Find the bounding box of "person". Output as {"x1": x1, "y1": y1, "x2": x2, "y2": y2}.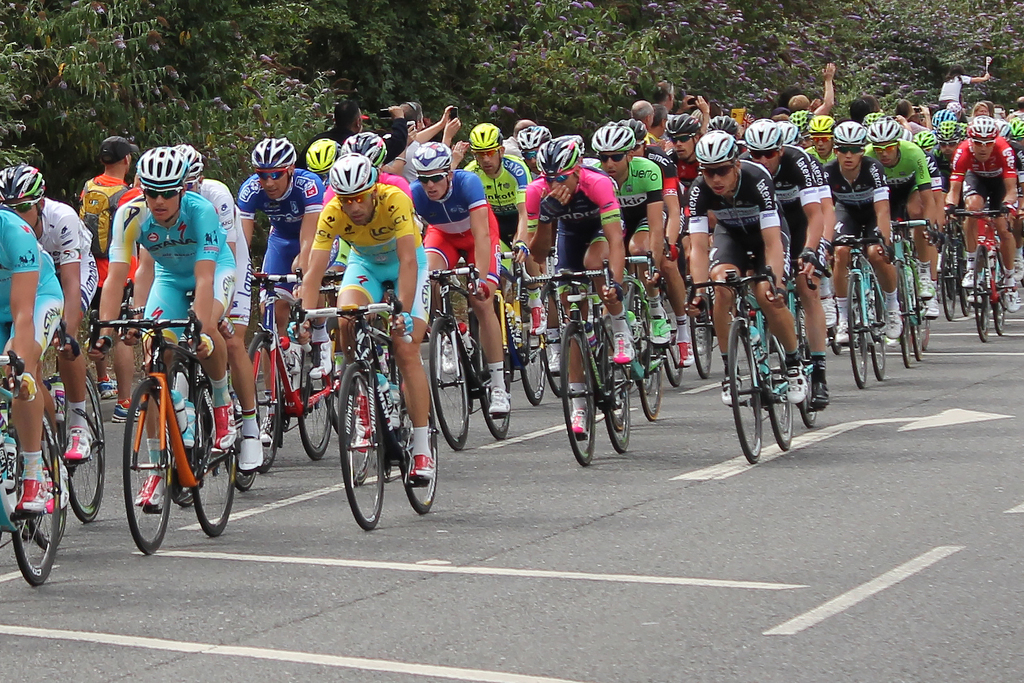
{"x1": 934, "y1": 114, "x2": 980, "y2": 222}.
